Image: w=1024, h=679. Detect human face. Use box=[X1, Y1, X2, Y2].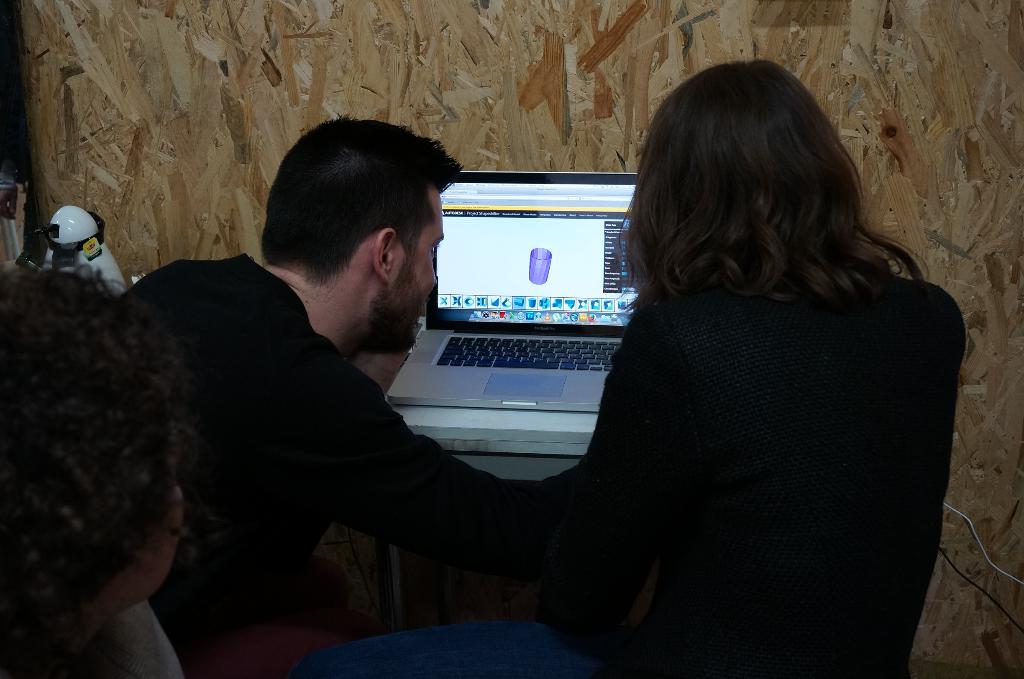
box=[119, 438, 186, 604].
